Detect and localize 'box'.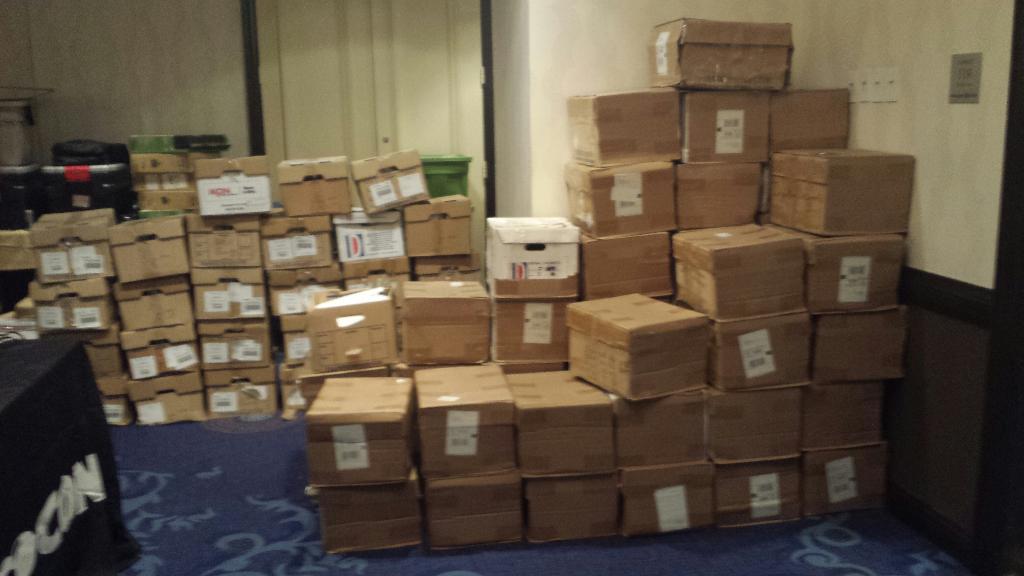
Localized at (left=314, top=471, right=434, bottom=547).
